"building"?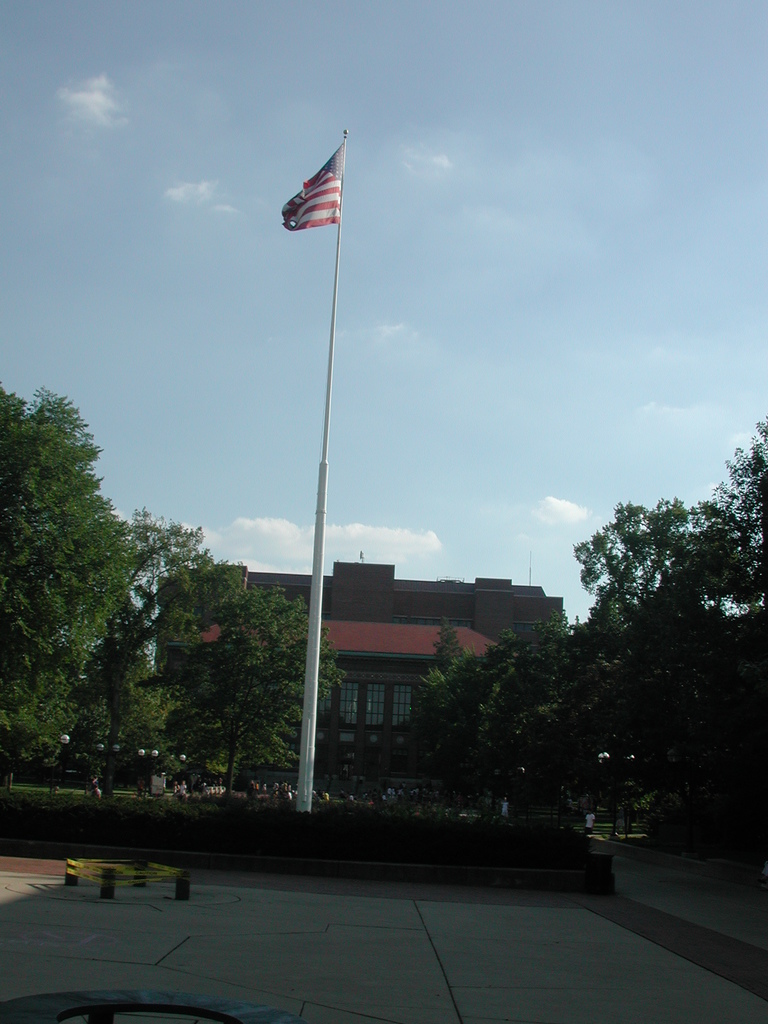
<box>157,603,474,799</box>
